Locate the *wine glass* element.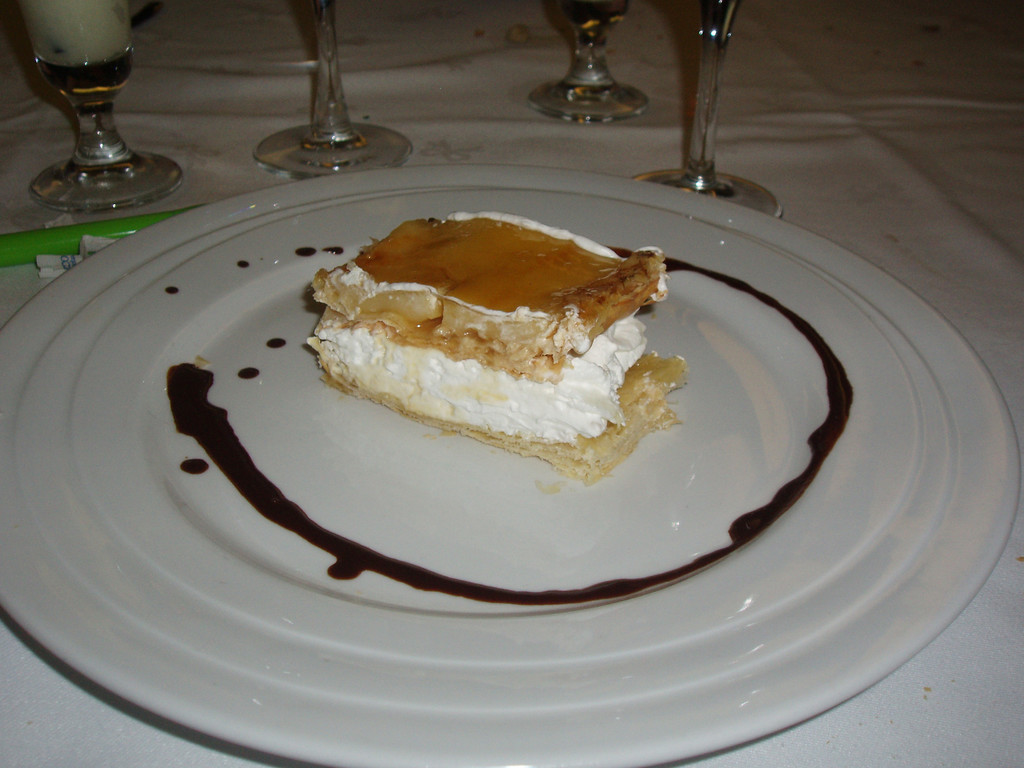
Element bbox: rect(627, 0, 784, 220).
